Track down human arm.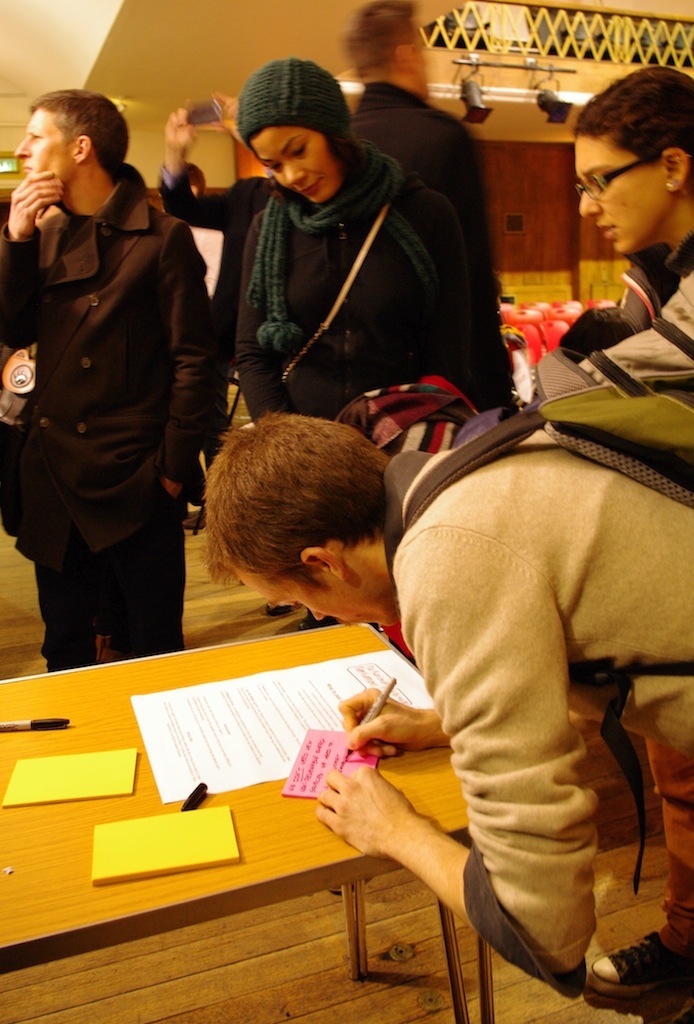
Tracked to bbox=[559, 281, 649, 338].
